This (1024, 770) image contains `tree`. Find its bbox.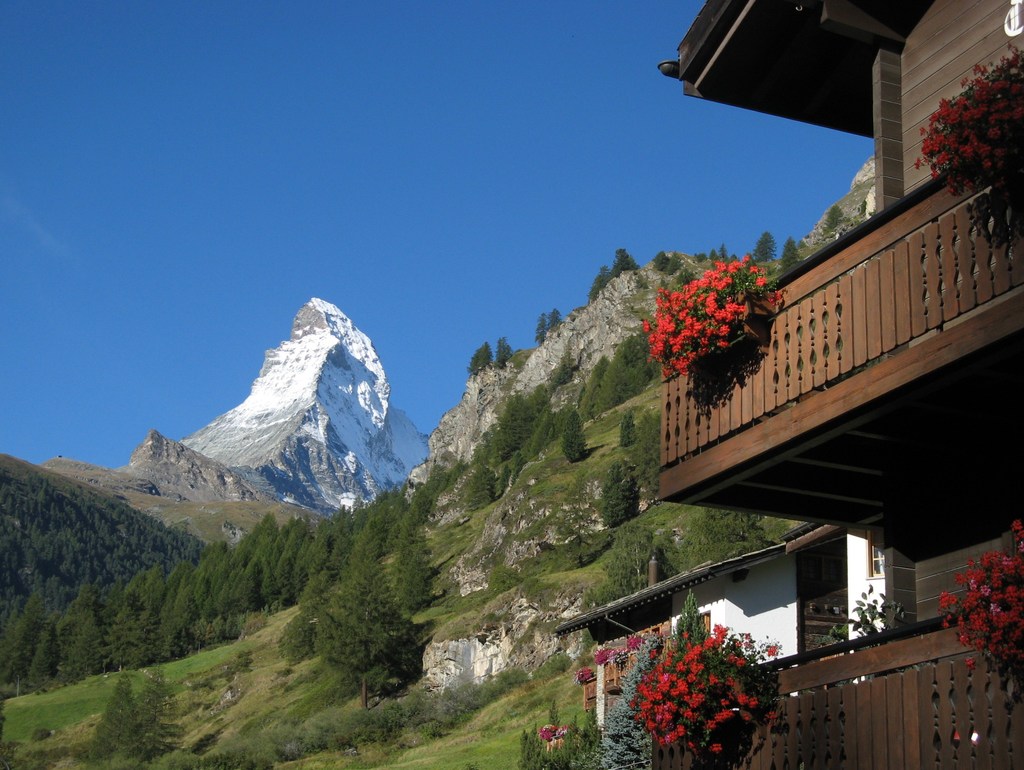
Rect(653, 248, 682, 272).
